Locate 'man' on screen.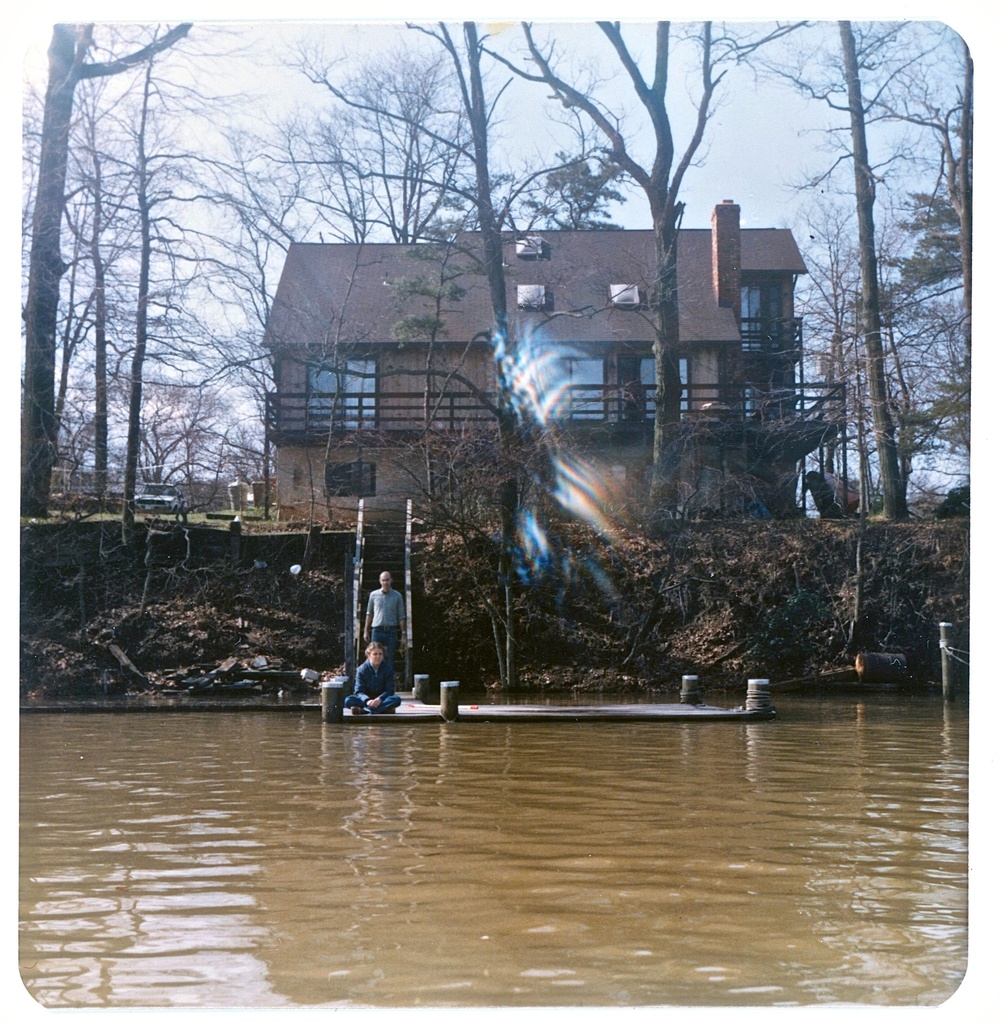
On screen at {"left": 363, "top": 570, "right": 407, "bottom": 684}.
